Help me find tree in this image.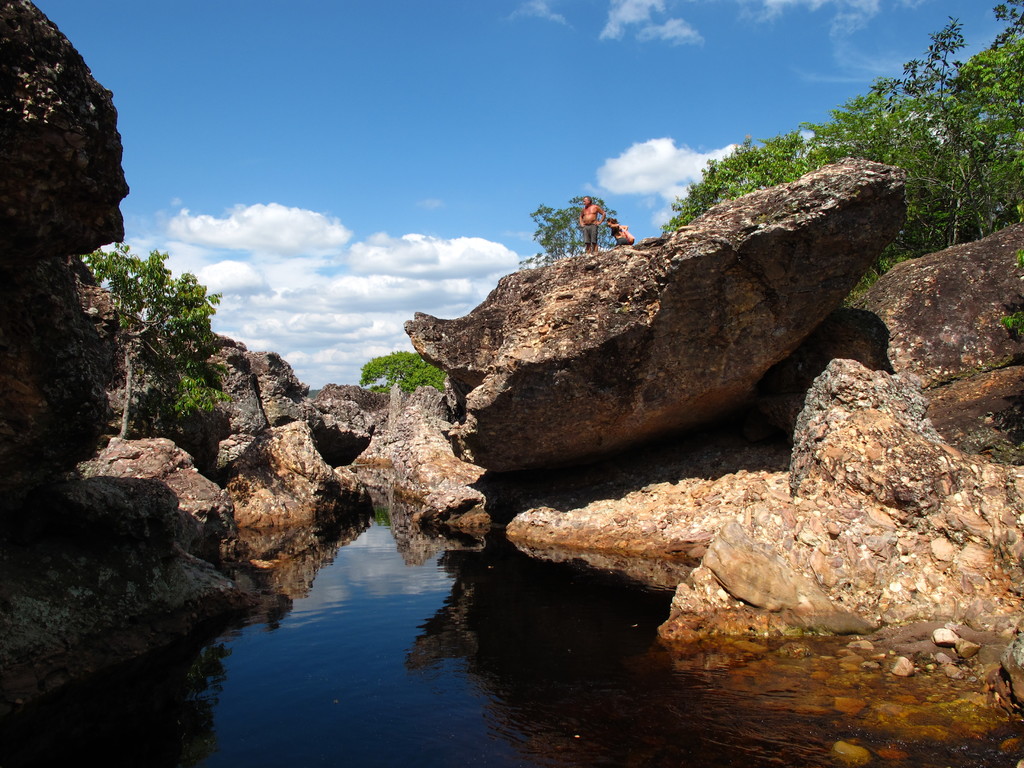
Found it: locate(351, 346, 443, 398).
